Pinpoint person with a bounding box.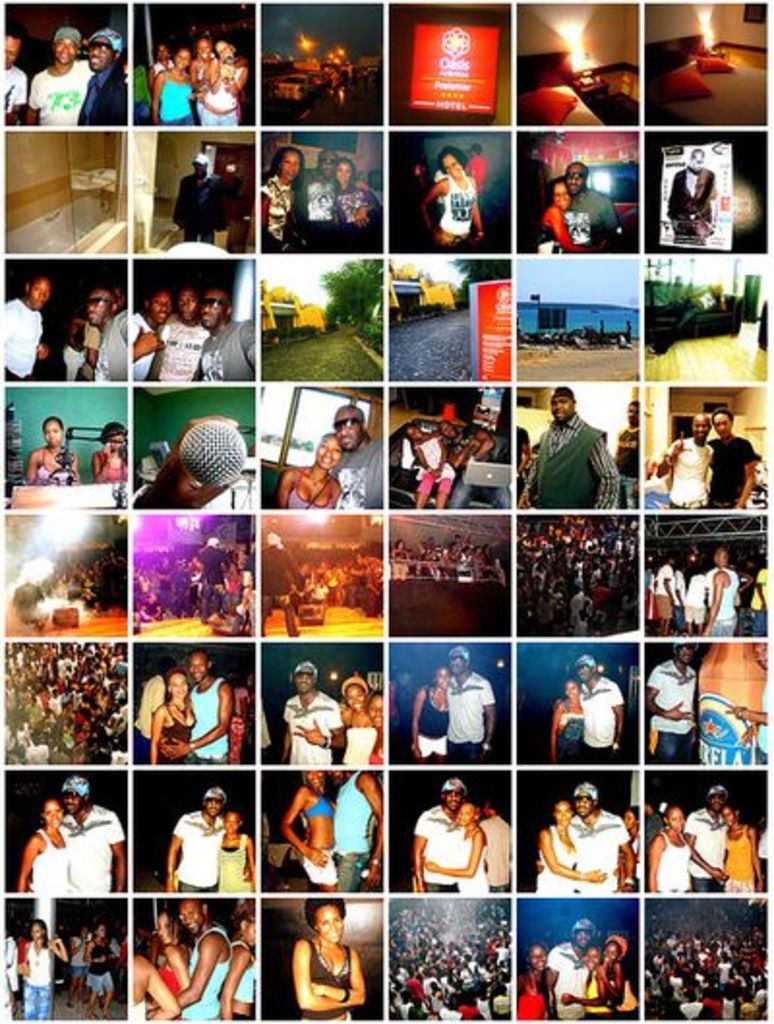
box=[538, 912, 598, 1018].
